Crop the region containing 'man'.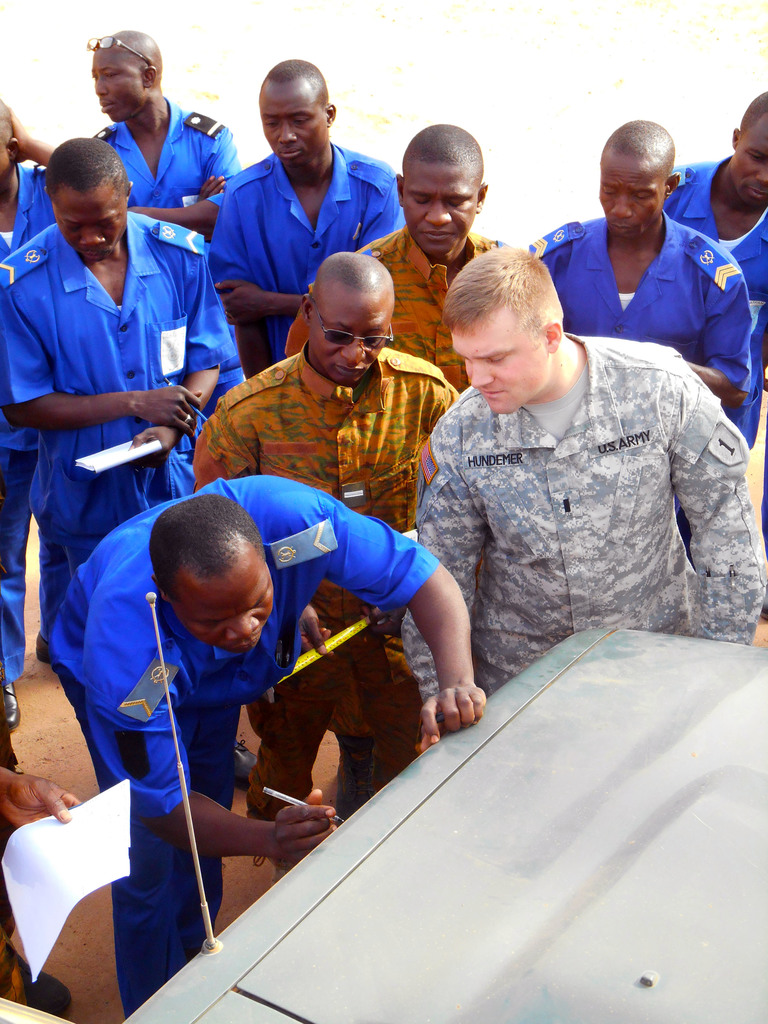
Crop region: box=[206, 61, 403, 383].
